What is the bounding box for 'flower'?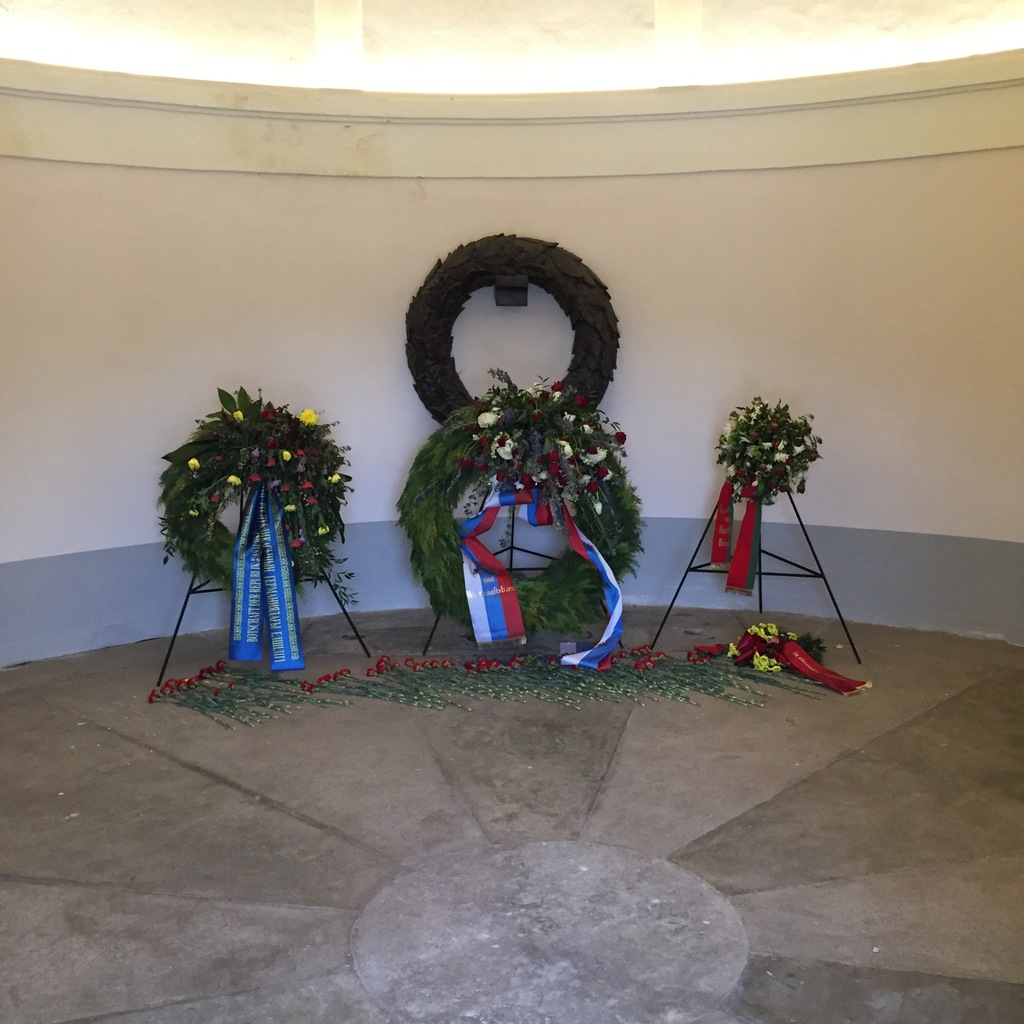
(x1=305, y1=495, x2=317, y2=505).
